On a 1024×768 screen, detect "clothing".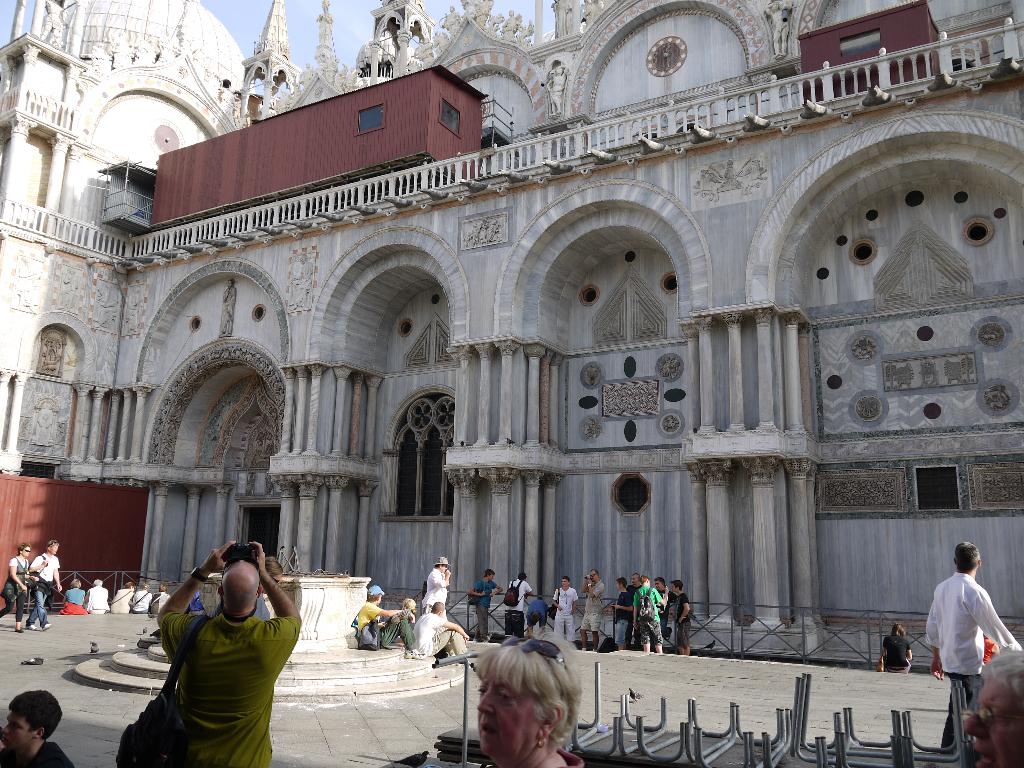
(353, 600, 417, 647).
